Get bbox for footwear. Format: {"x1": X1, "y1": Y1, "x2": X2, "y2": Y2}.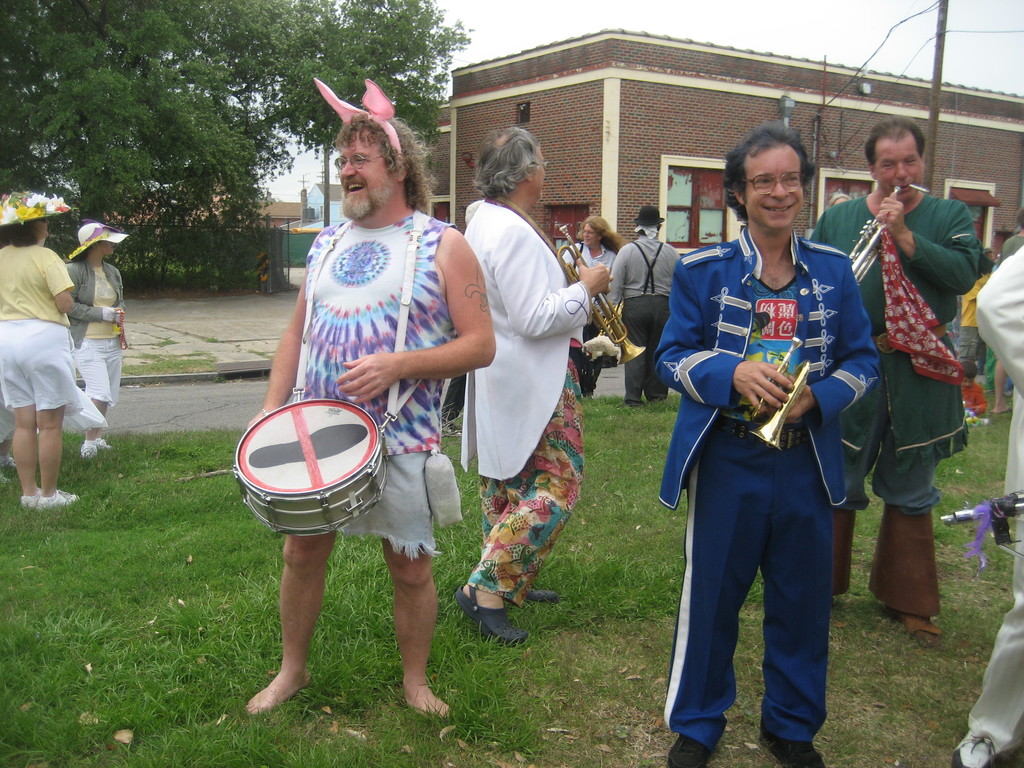
{"x1": 455, "y1": 580, "x2": 529, "y2": 648}.
